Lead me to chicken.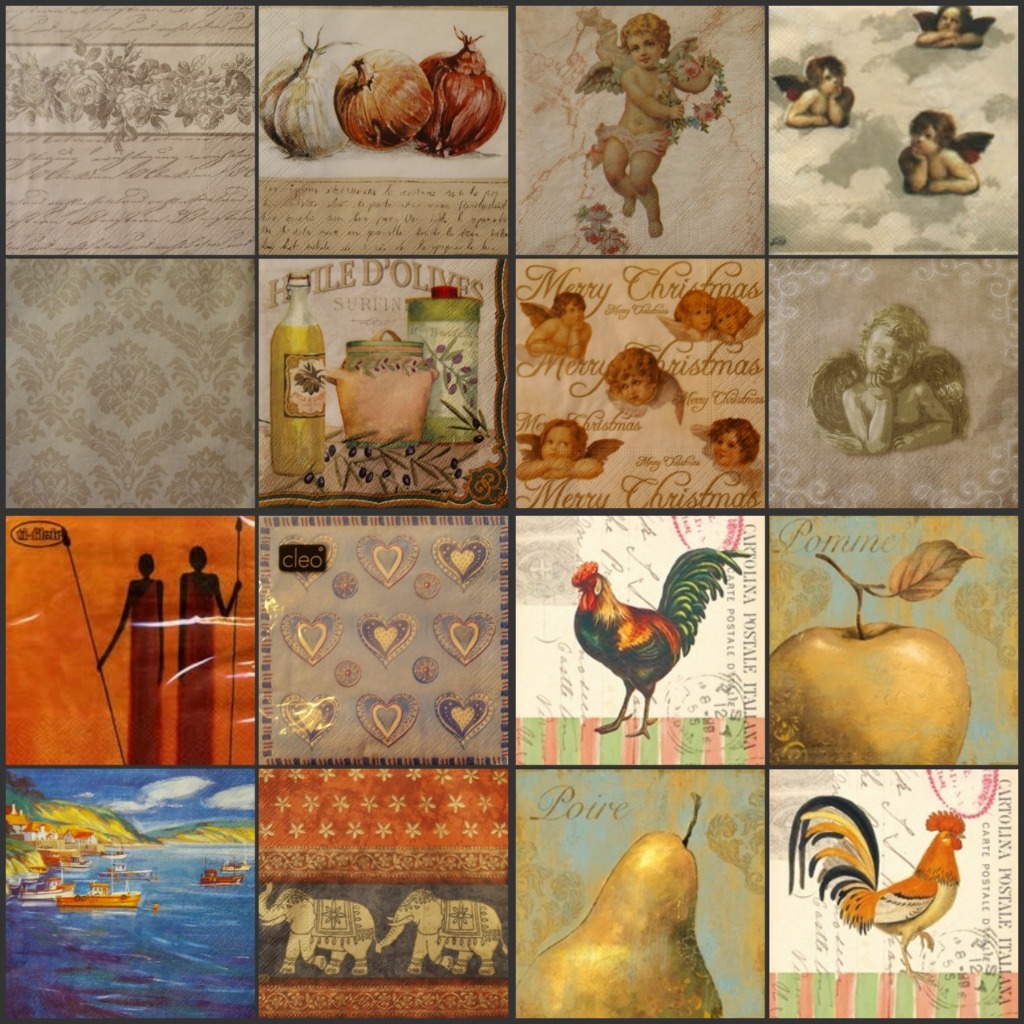
Lead to {"left": 579, "top": 551, "right": 731, "bottom": 739}.
